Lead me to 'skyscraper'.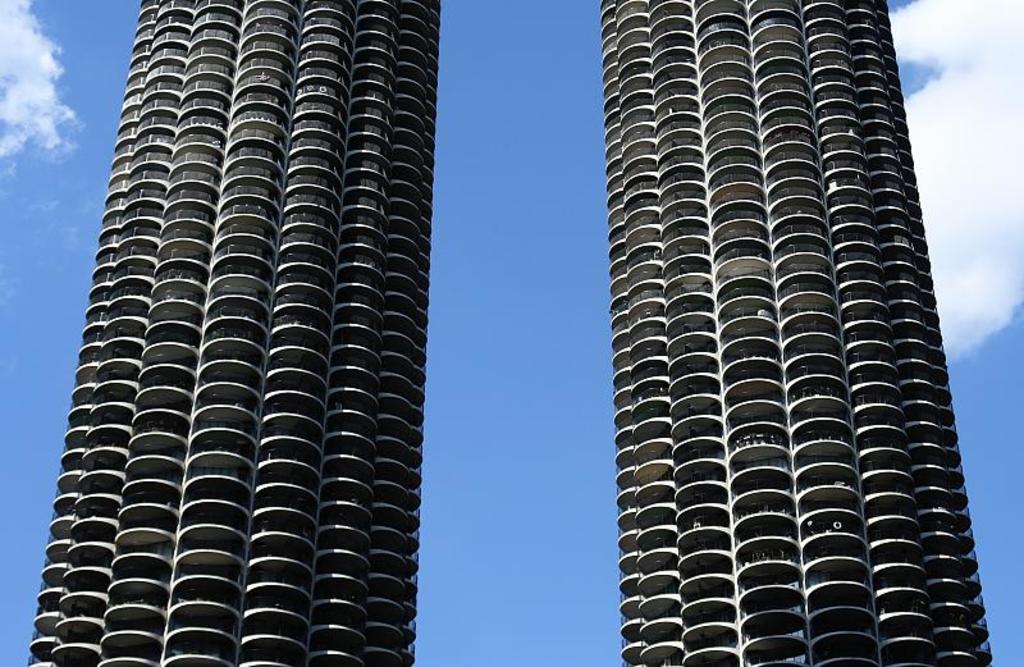
Lead to l=32, t=0, r=445, b=666.
